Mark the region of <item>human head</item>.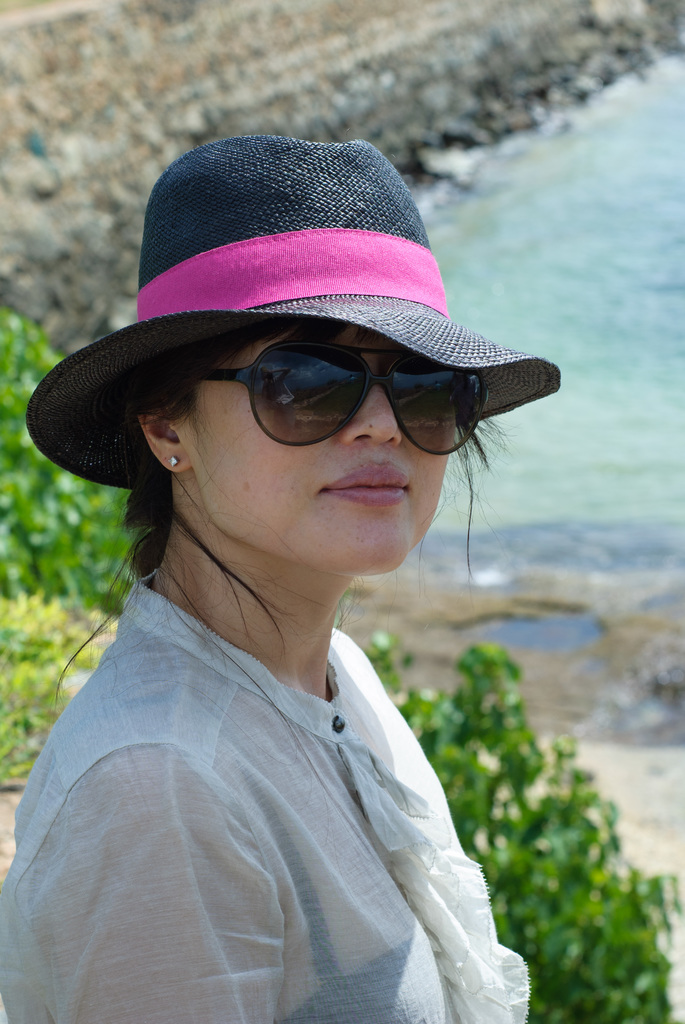
Region: 107, 241, 567, 601.
